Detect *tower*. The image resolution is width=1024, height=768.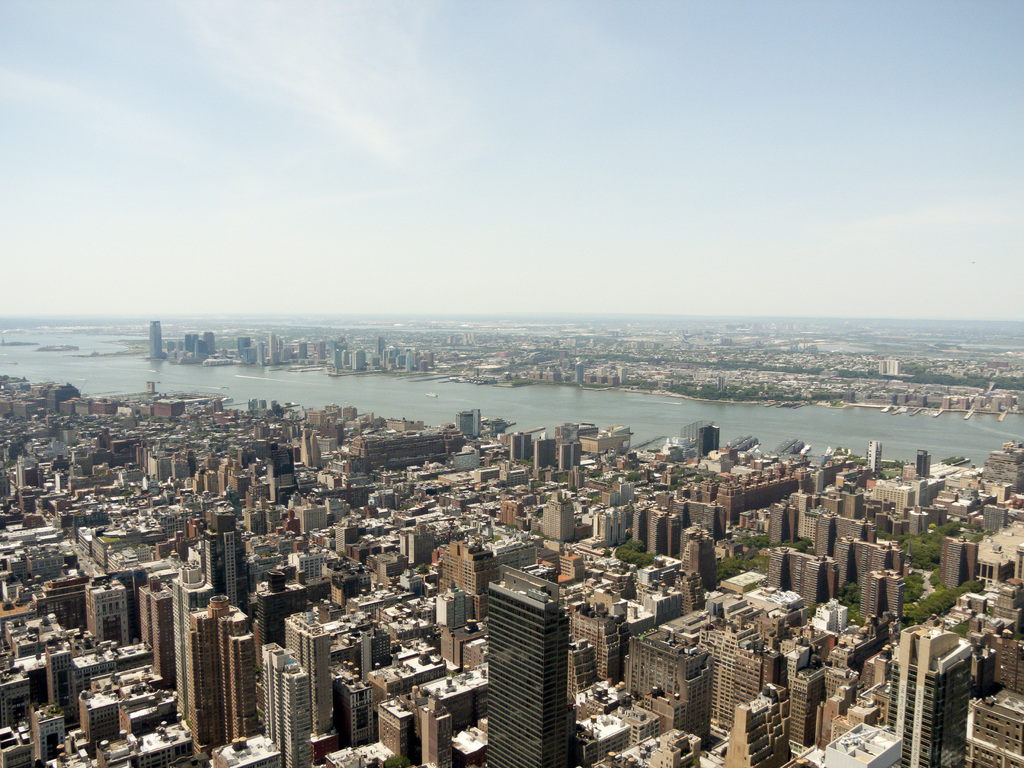
x1=265, y1=442, x2=295, y2=501.
